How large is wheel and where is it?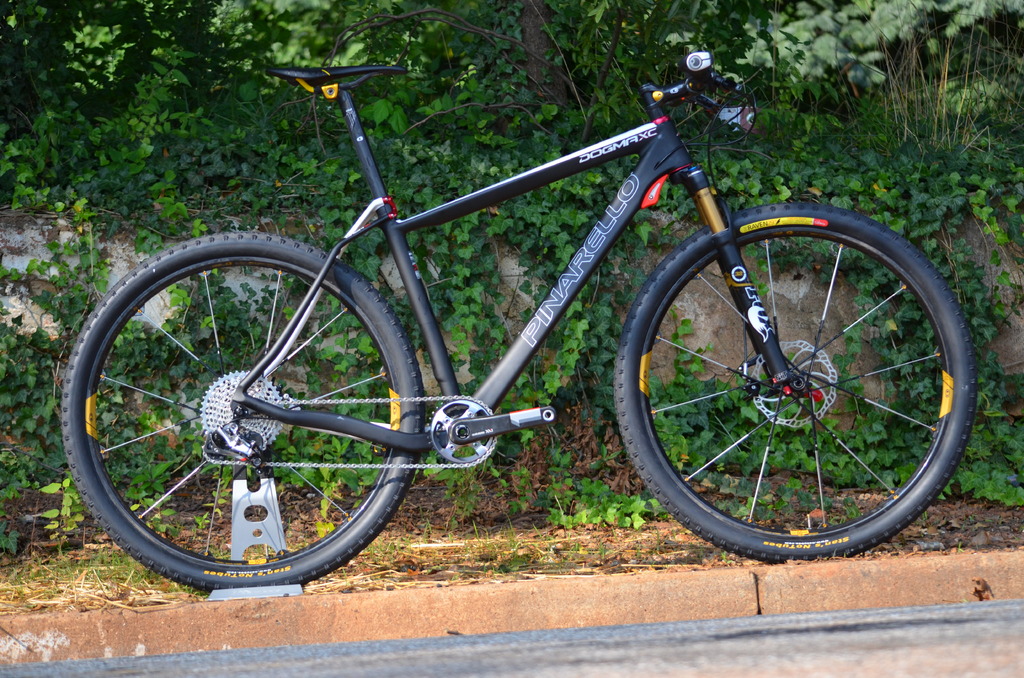
Bounding box: (60,232,422,590).
